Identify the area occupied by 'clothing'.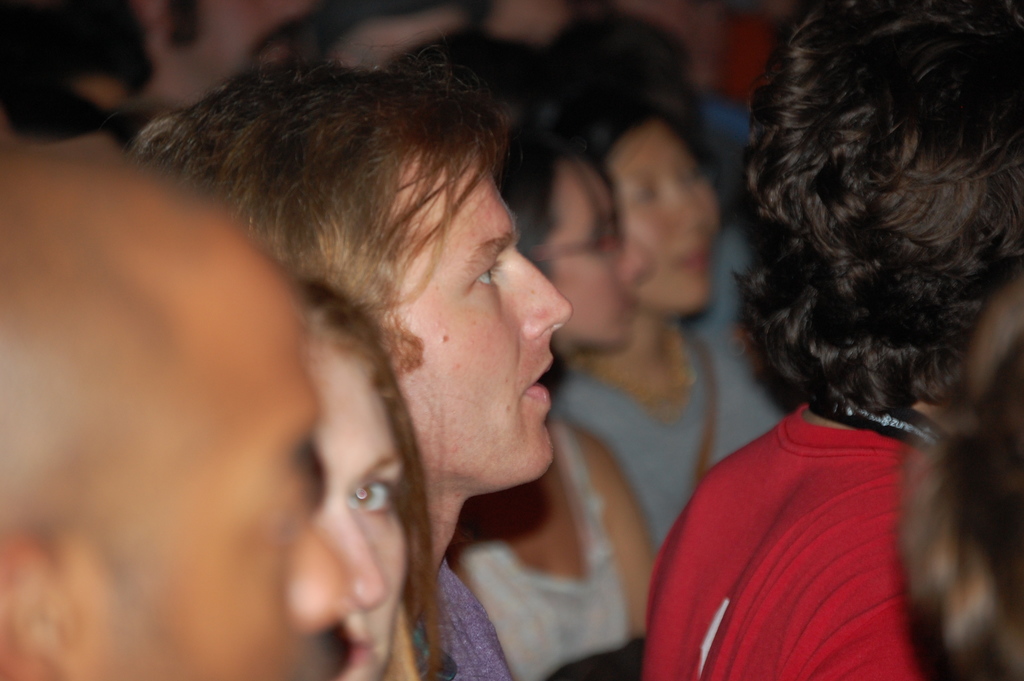
Area: Rect(664, 331, 982, 669).
